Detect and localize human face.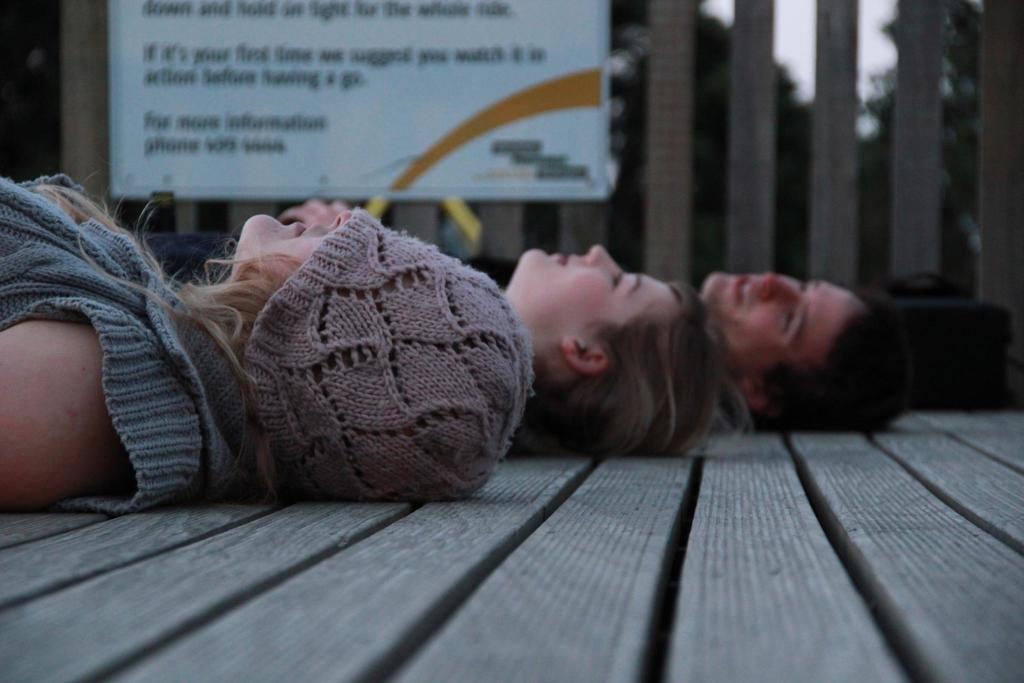
Localized at (236,208,356,284).
